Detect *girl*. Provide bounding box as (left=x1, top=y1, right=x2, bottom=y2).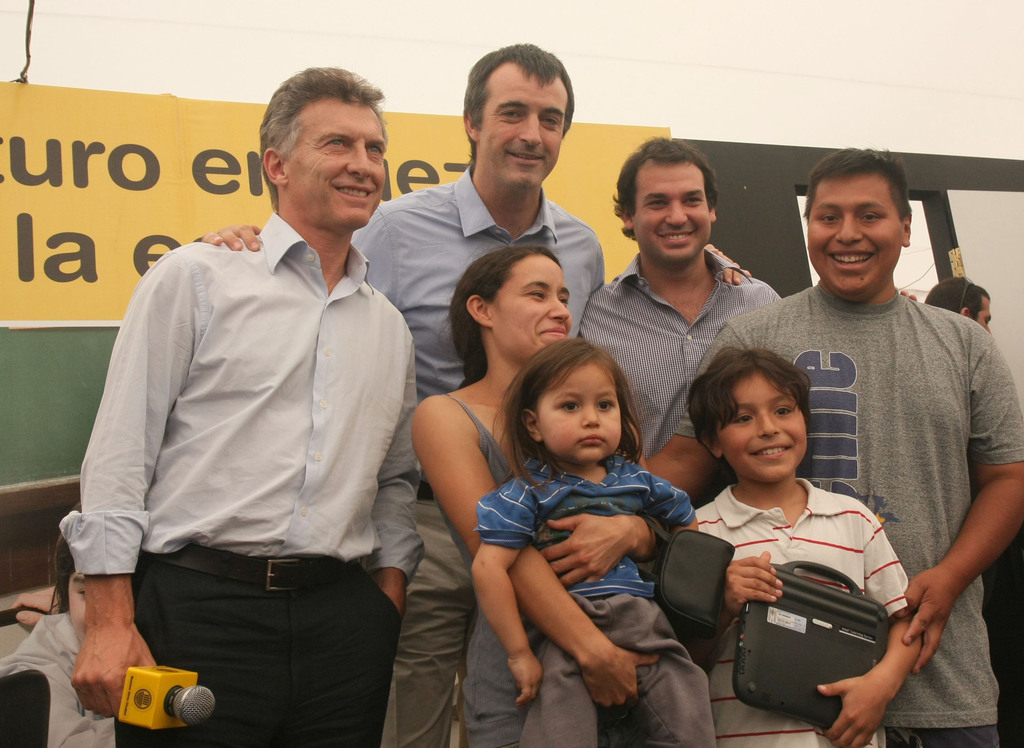
(left=463, top=336, right=716, bottom=747).
